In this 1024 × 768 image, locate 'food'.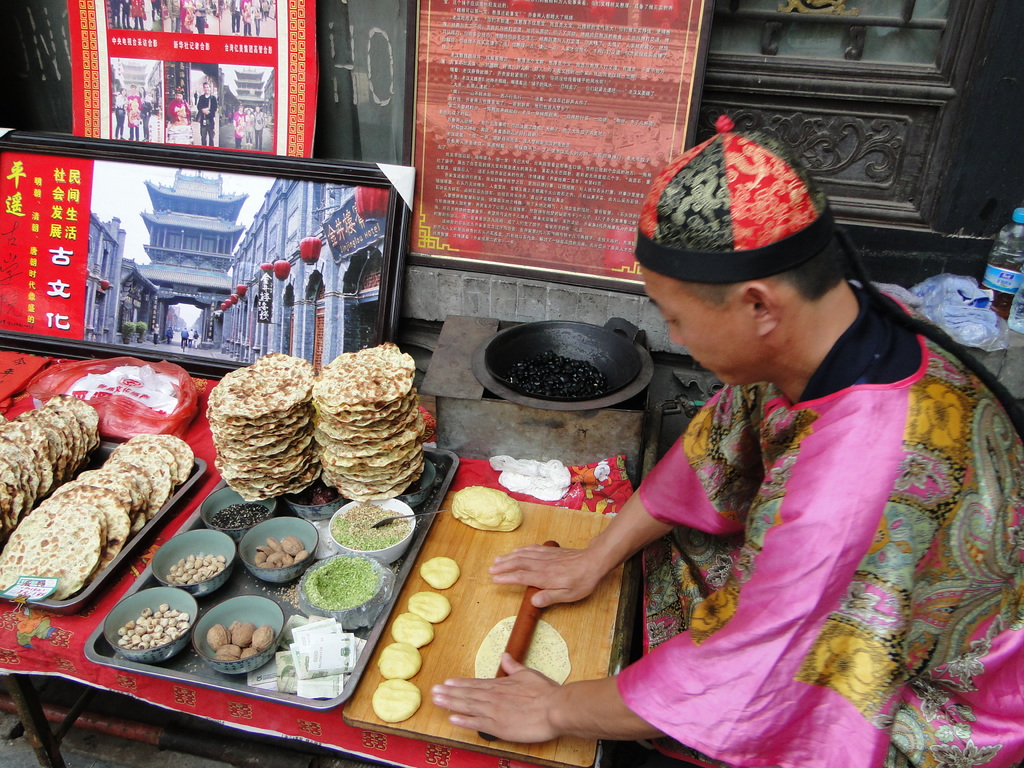
Bounding box: l=204, t=336, r=426, b=504.
